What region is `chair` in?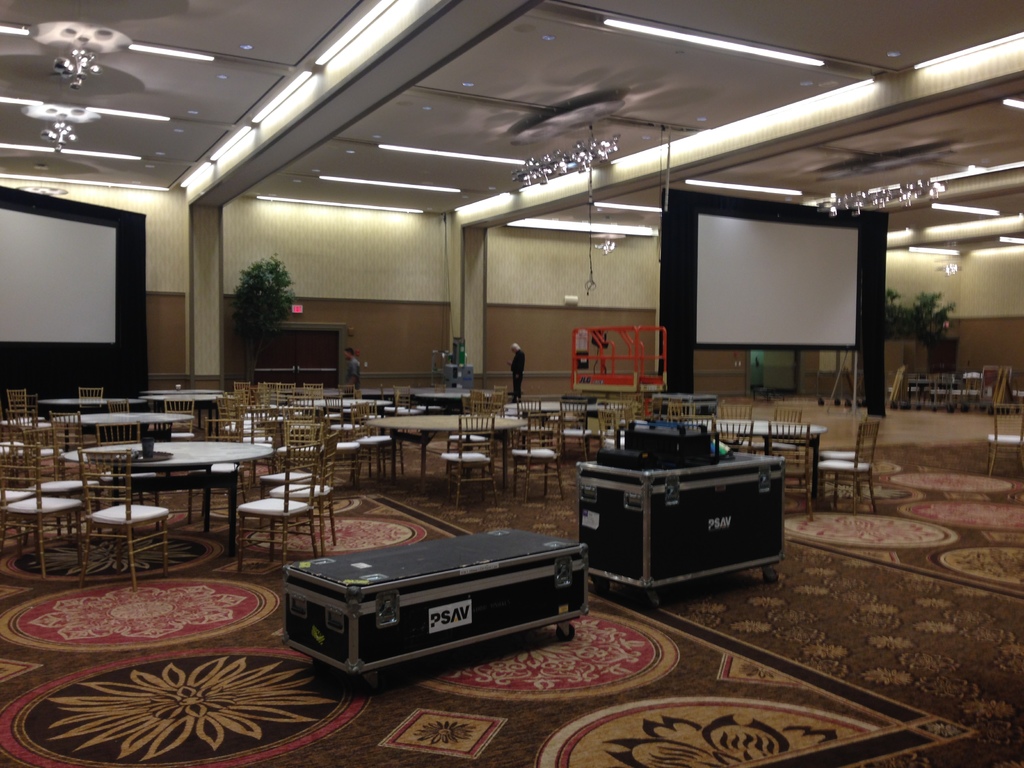
box(511, 410, 564, 504).
